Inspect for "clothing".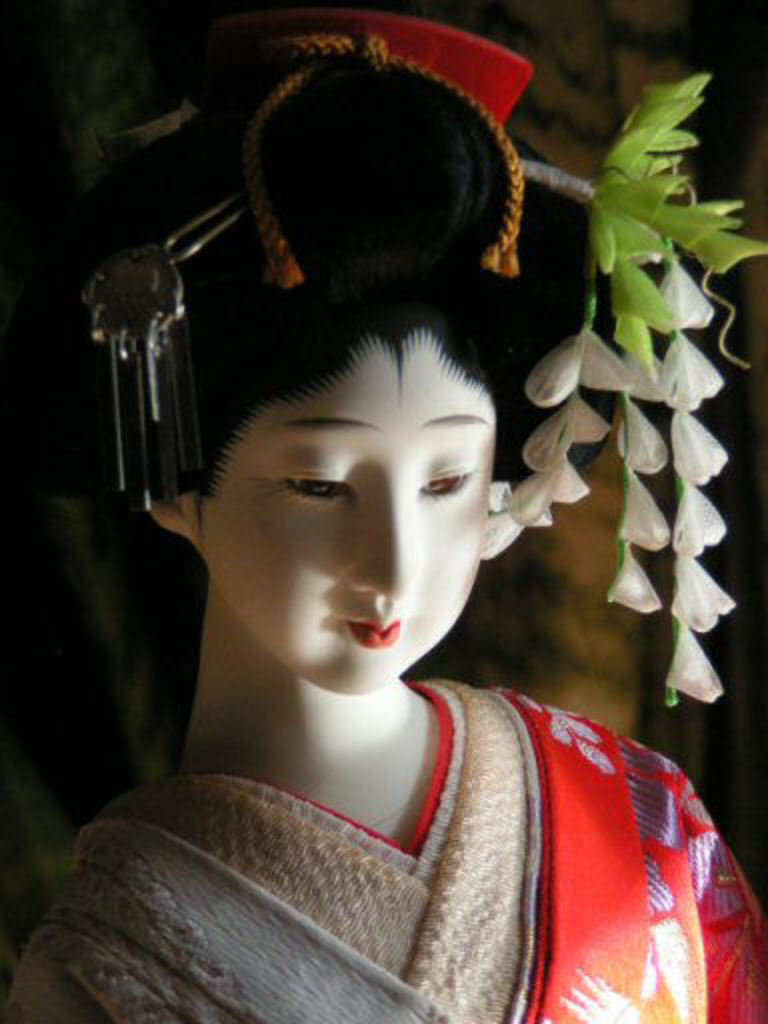
Inspection: [28,700,710,1016].
